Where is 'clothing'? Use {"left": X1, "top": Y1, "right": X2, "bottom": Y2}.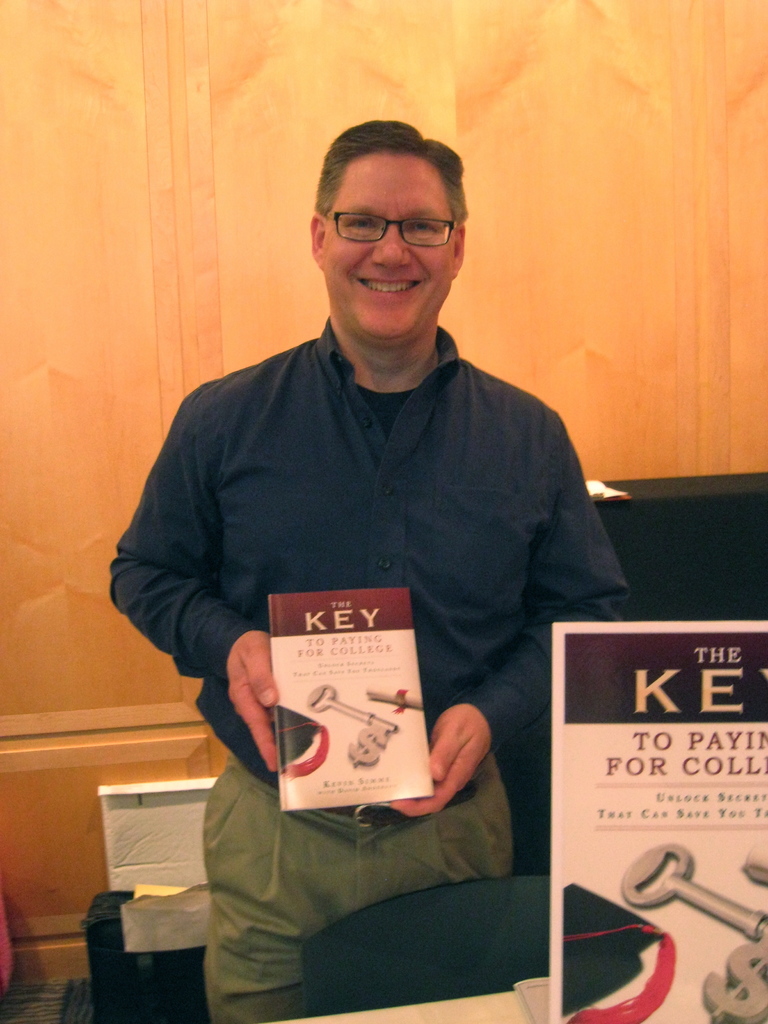
{"left": 102, "top": 298, "right": 610, "bottom": 854}.
